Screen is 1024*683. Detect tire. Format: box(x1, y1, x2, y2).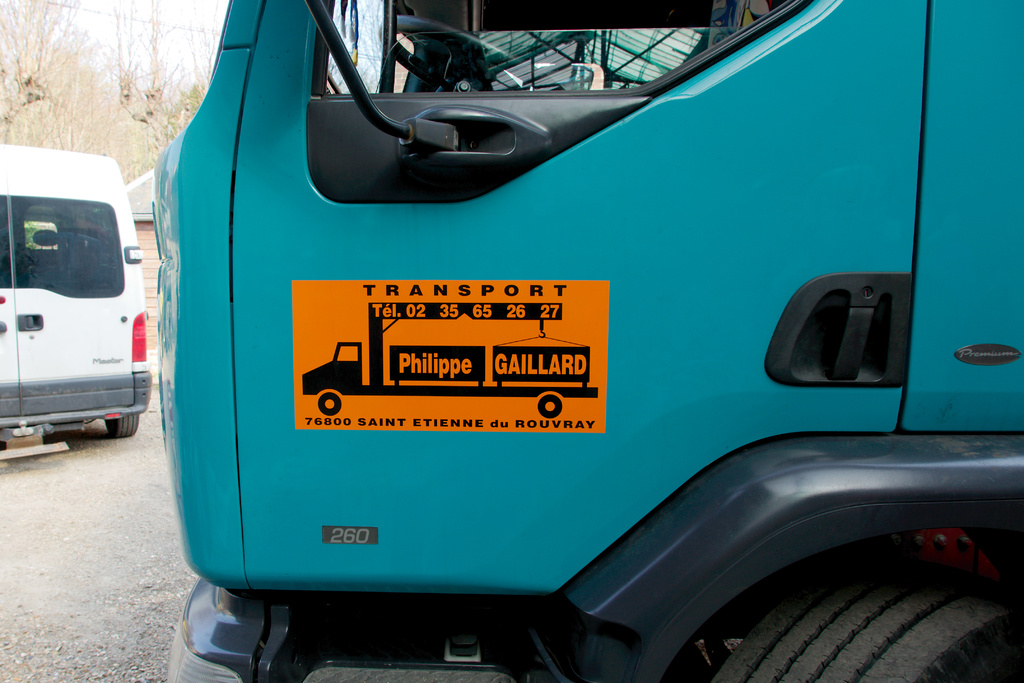
box(317, 393, 341, 415).
